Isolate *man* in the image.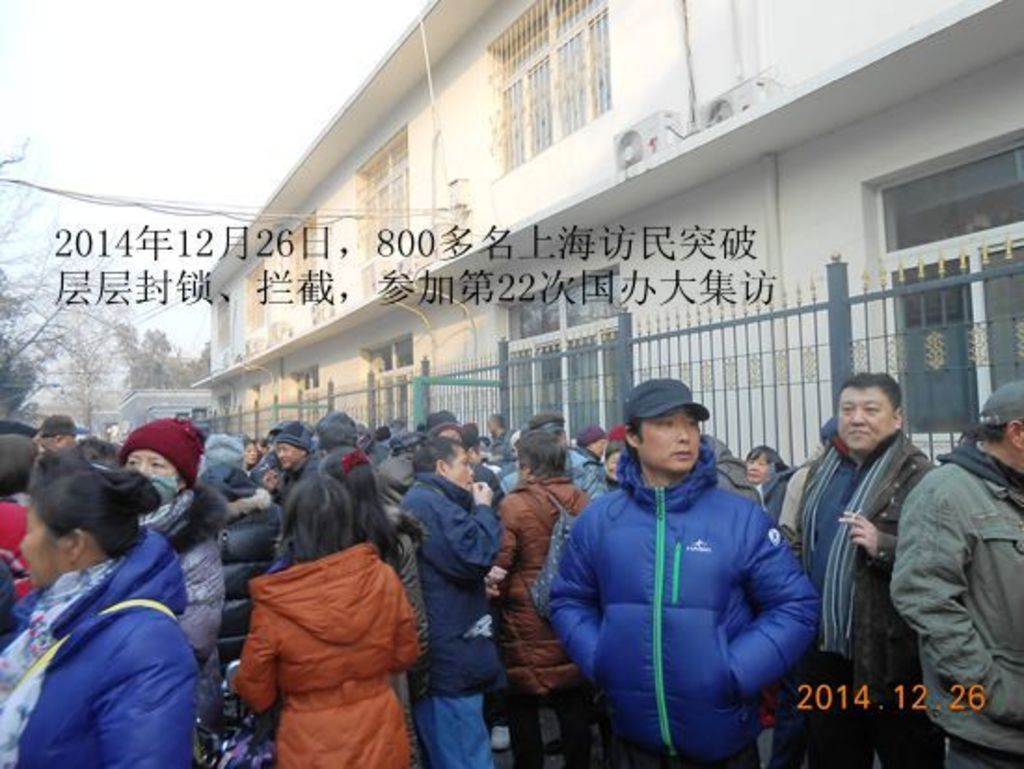
Isolated region: crop(398, 438, 505, 767).
